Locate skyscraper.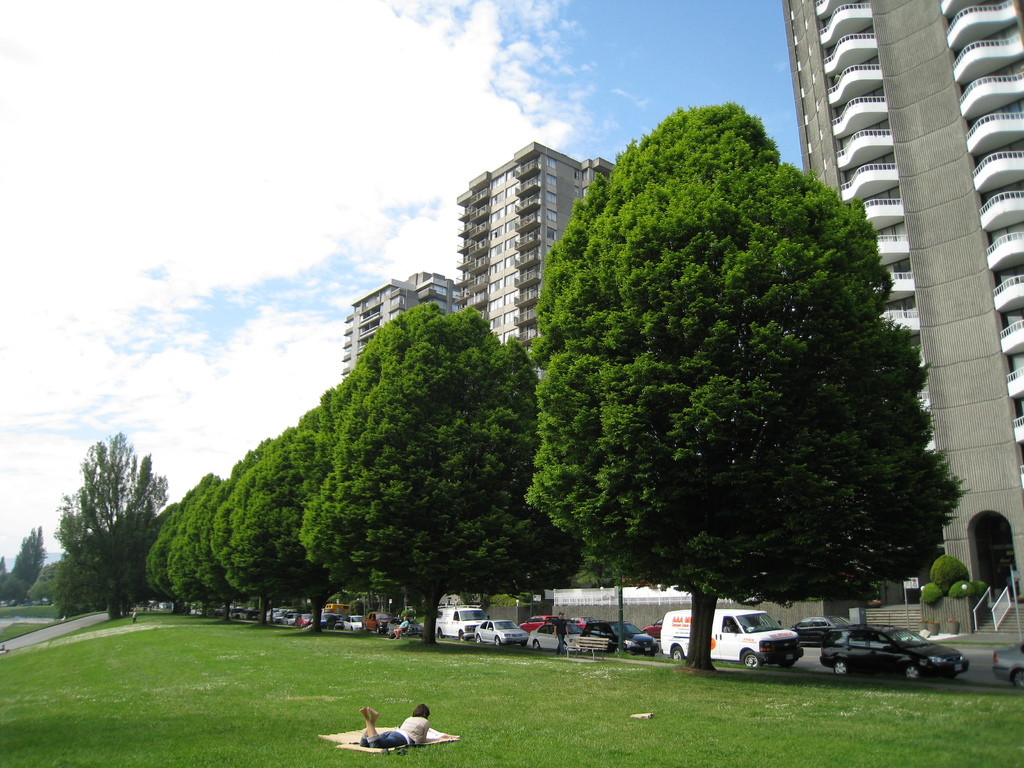
Bounding box: <region>783, 2, 1023, 620</region>.
